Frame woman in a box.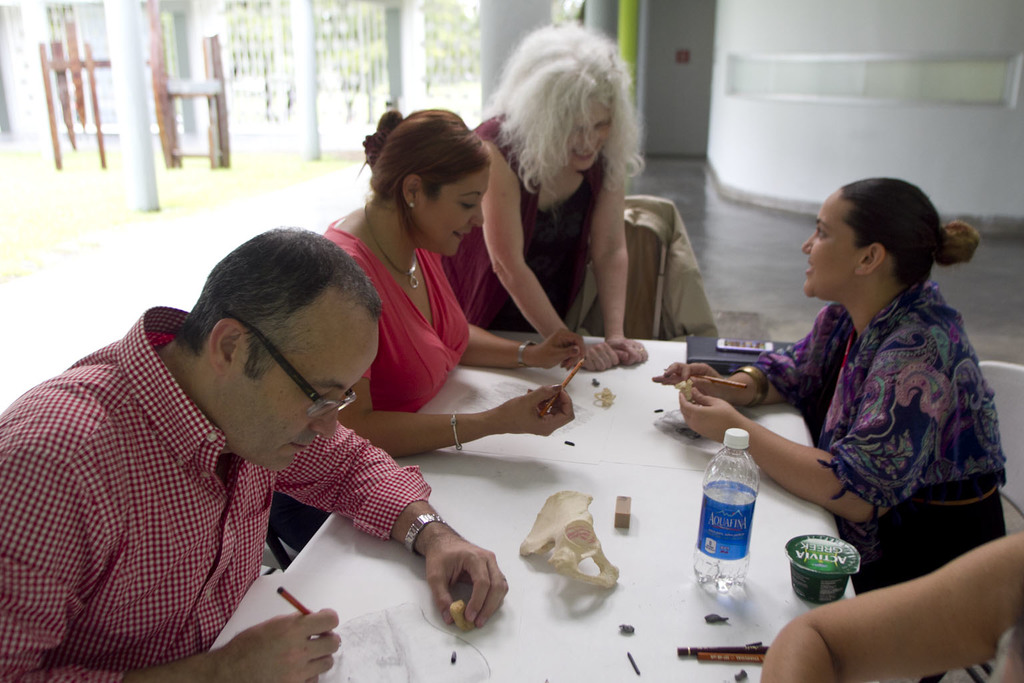
<region>268, 106, 581, 549</region>.
